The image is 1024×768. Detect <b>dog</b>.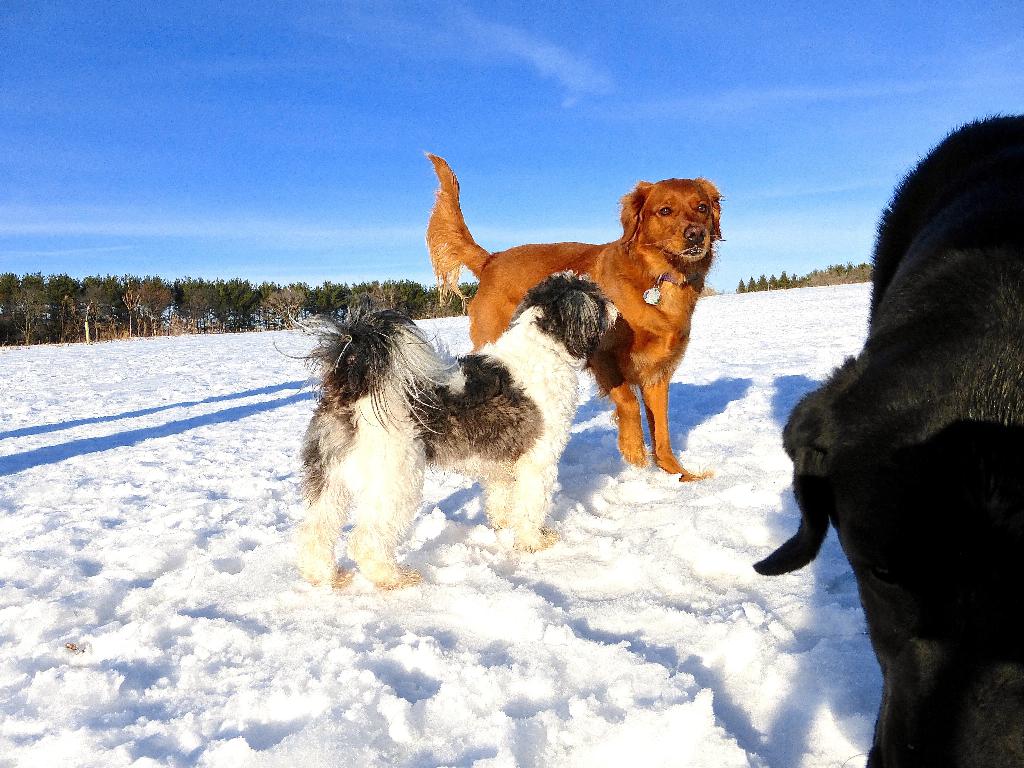
Detection: left=284, top=268, right=624, bottom=605.
